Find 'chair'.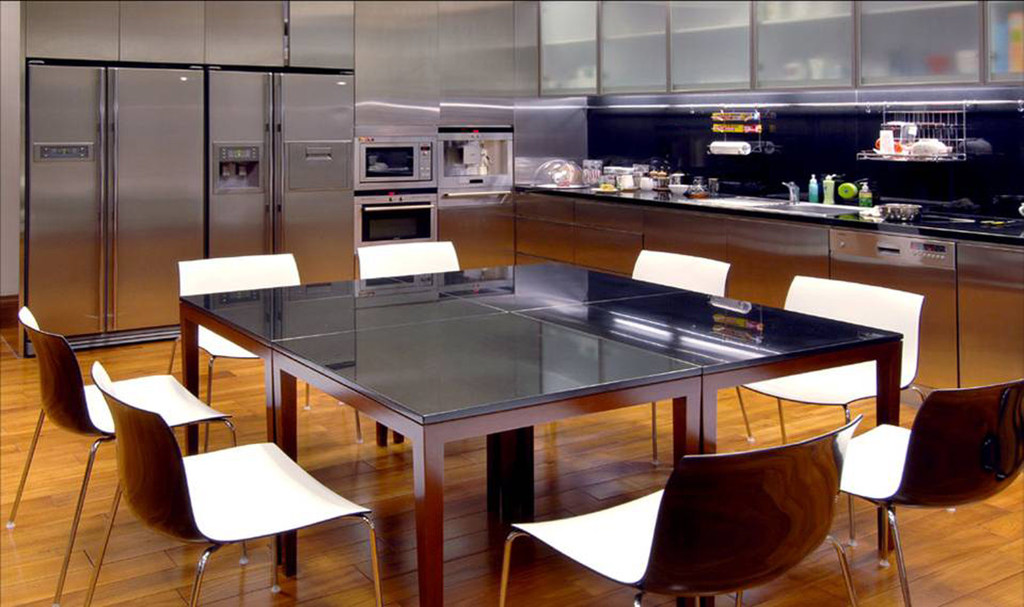
bbox(164, 251, 293, 450).
